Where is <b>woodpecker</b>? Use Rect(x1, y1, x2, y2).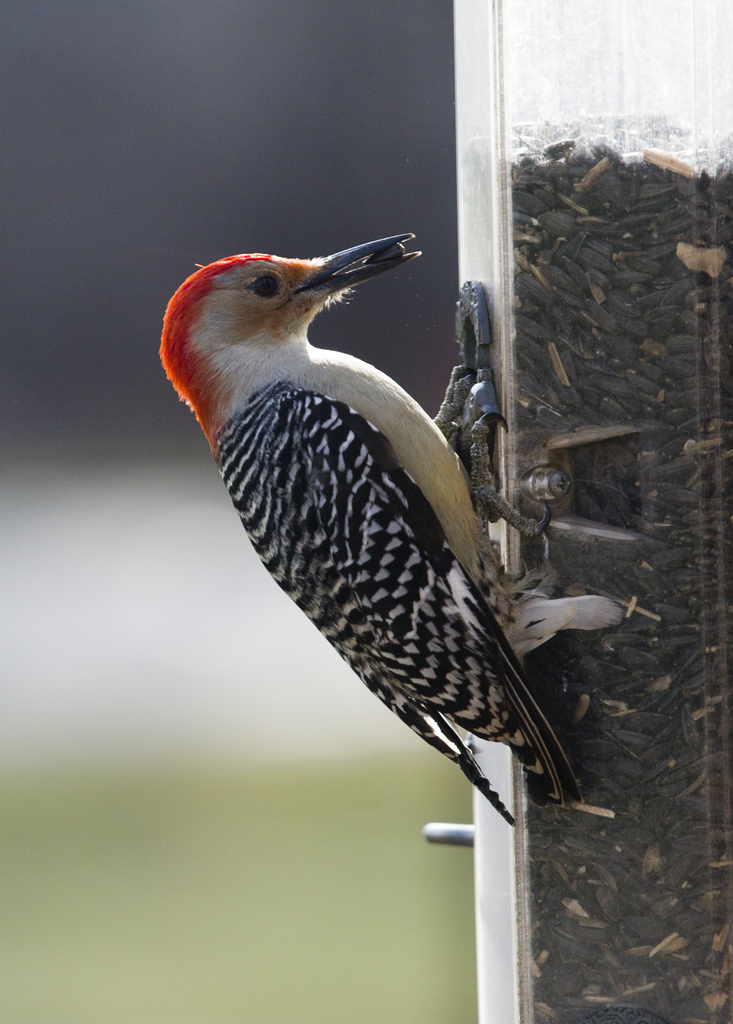
Rect(152, 231, 625, 823).
